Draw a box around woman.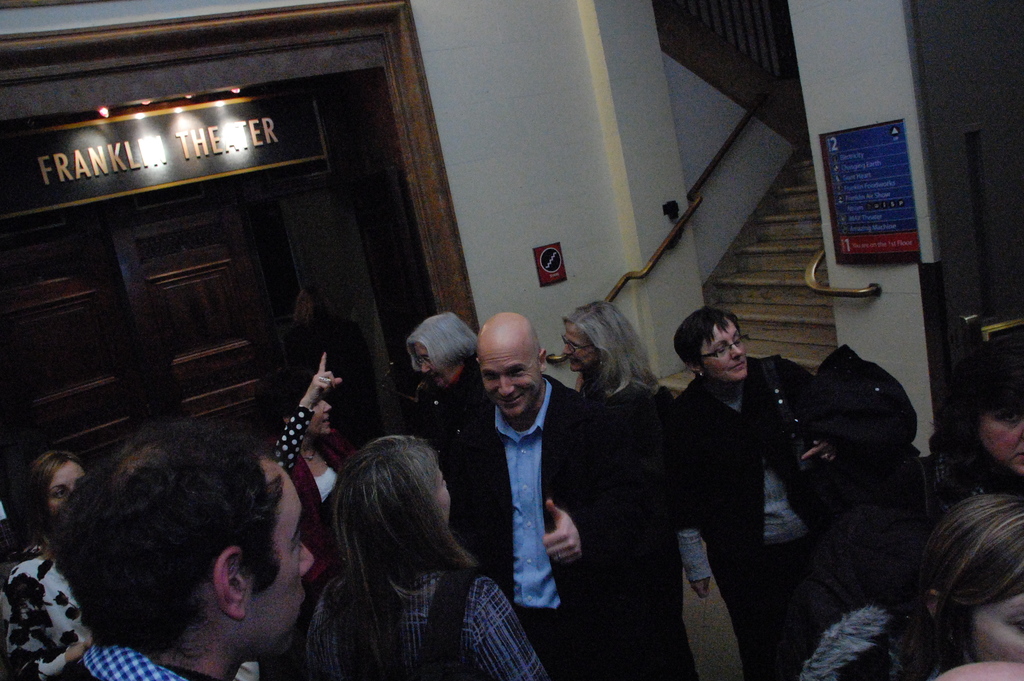
l=660, t=291, r=813, b=680.
